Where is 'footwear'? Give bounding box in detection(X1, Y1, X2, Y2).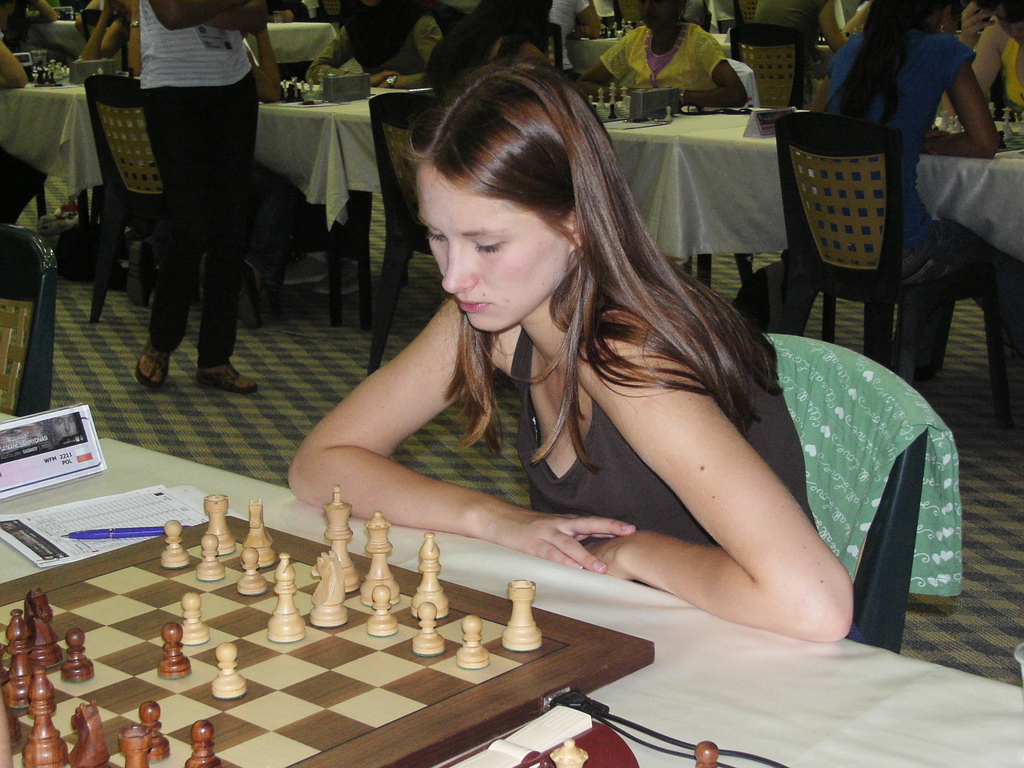
detection(134, 336, 170, 389).
